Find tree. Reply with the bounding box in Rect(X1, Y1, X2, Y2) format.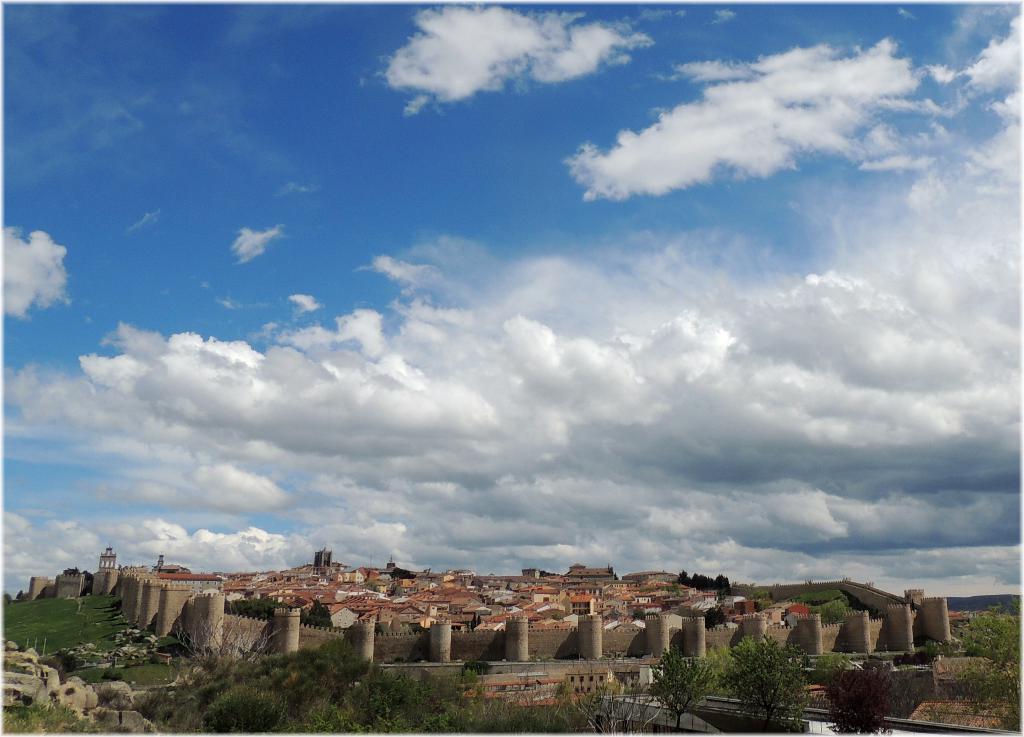
Rect(727, 634, 822, 723).
